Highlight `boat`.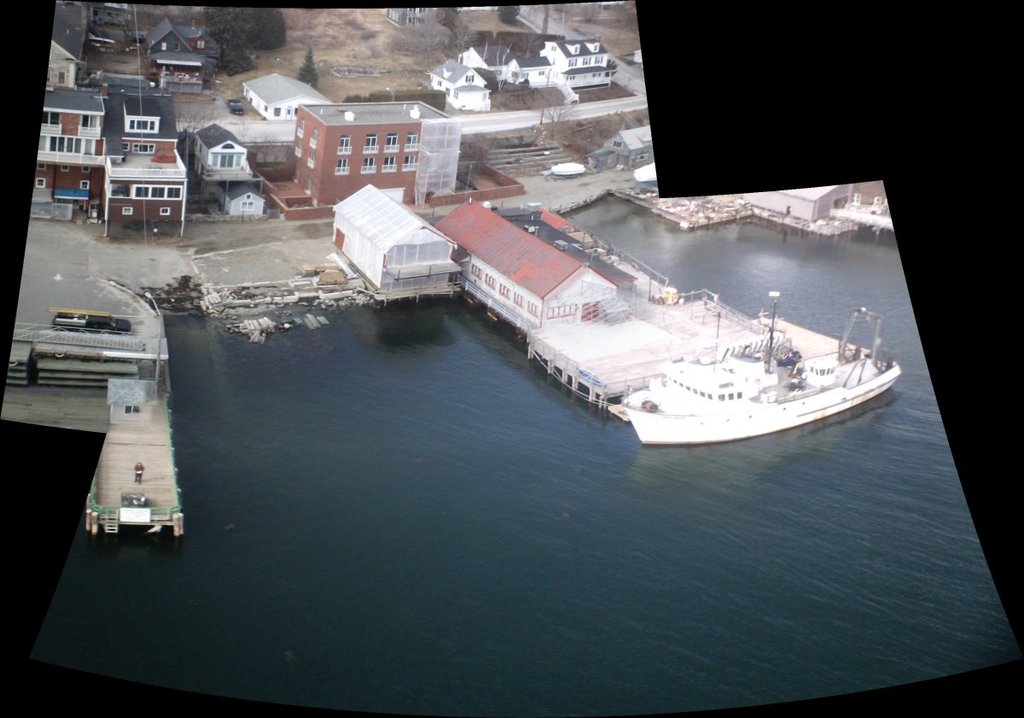
Highlighted region: (606,288,906,450).
